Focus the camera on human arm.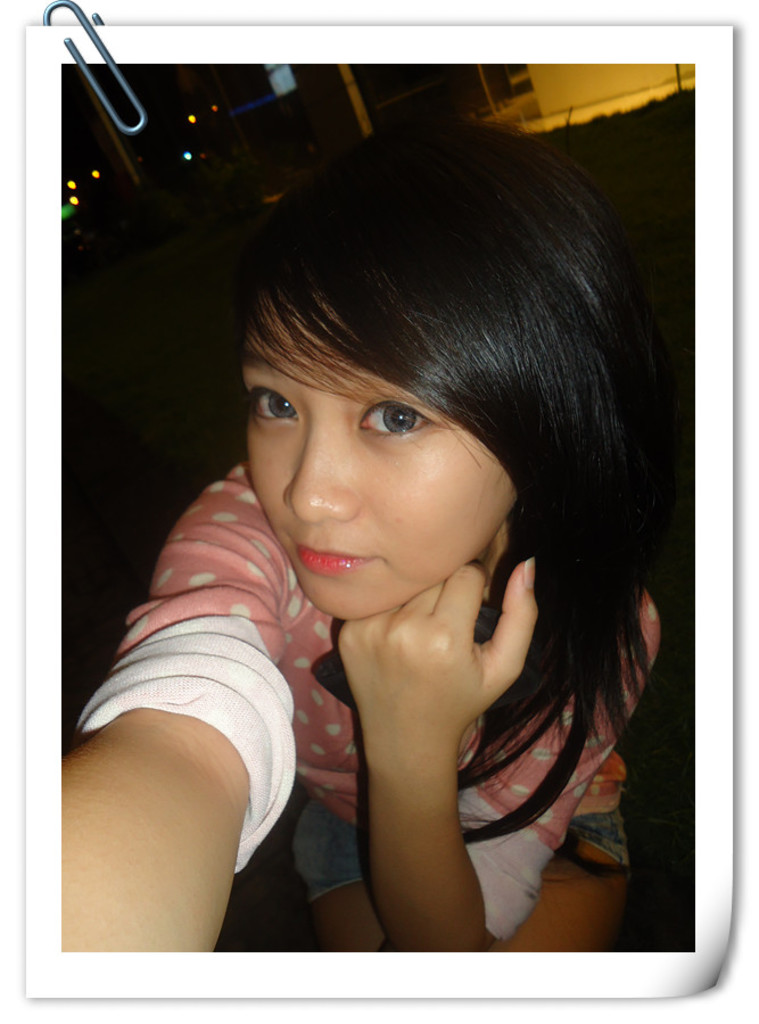
Focus region: {"left": 297, "top": 502, "right": 581, "bottom": 941}.
